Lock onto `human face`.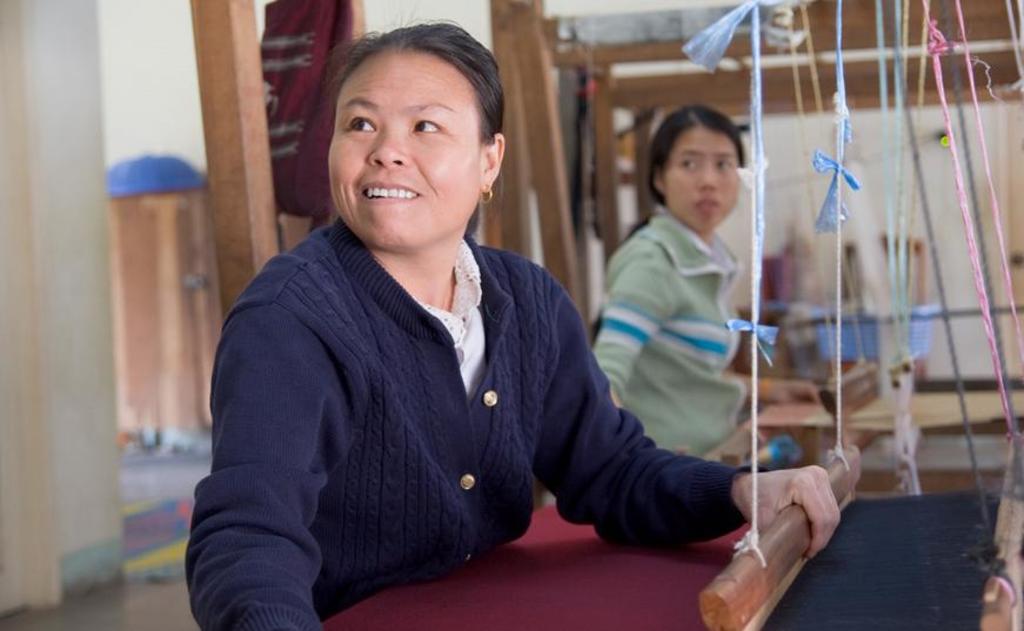
Locked: pyautogui.locateOnScreen(663, 128, 741, 231).
